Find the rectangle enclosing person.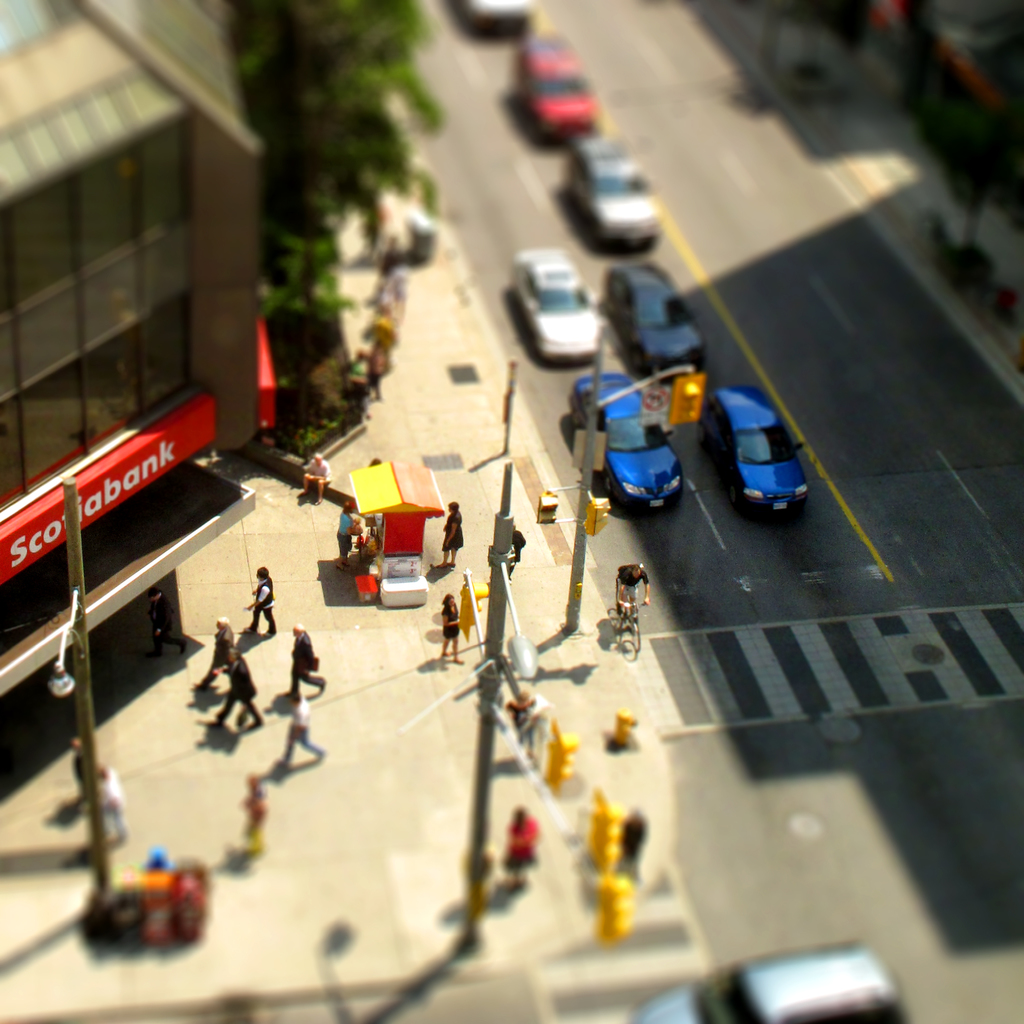
<box>210,653,261,724</box>.
